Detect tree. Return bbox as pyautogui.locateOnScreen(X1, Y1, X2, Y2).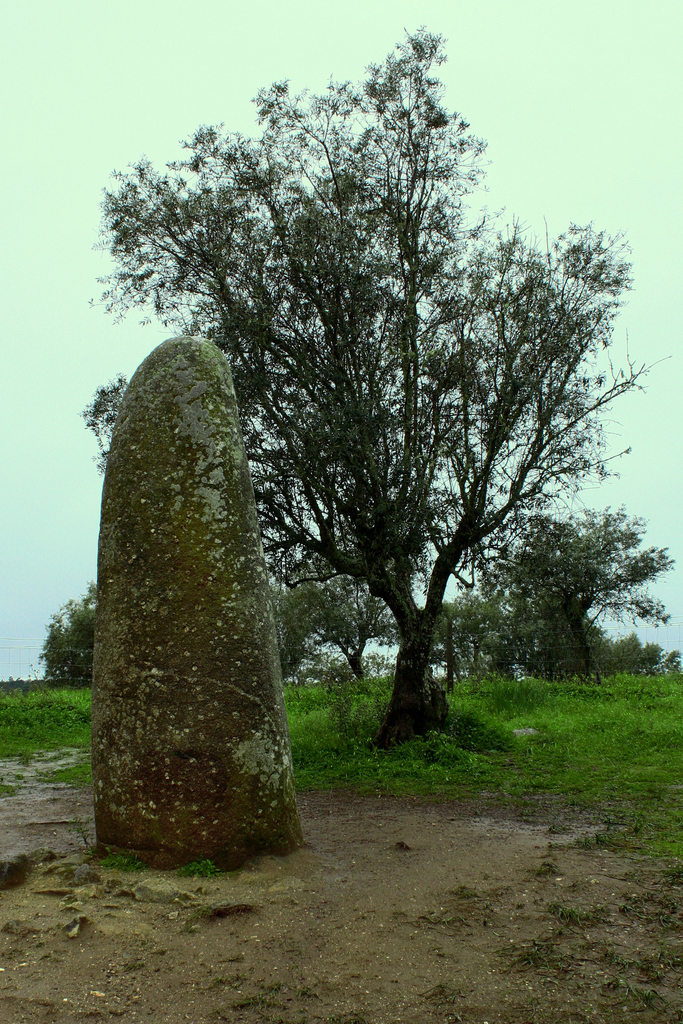
pyautogui.locateOnScreen(625, 636, 681, 676).
